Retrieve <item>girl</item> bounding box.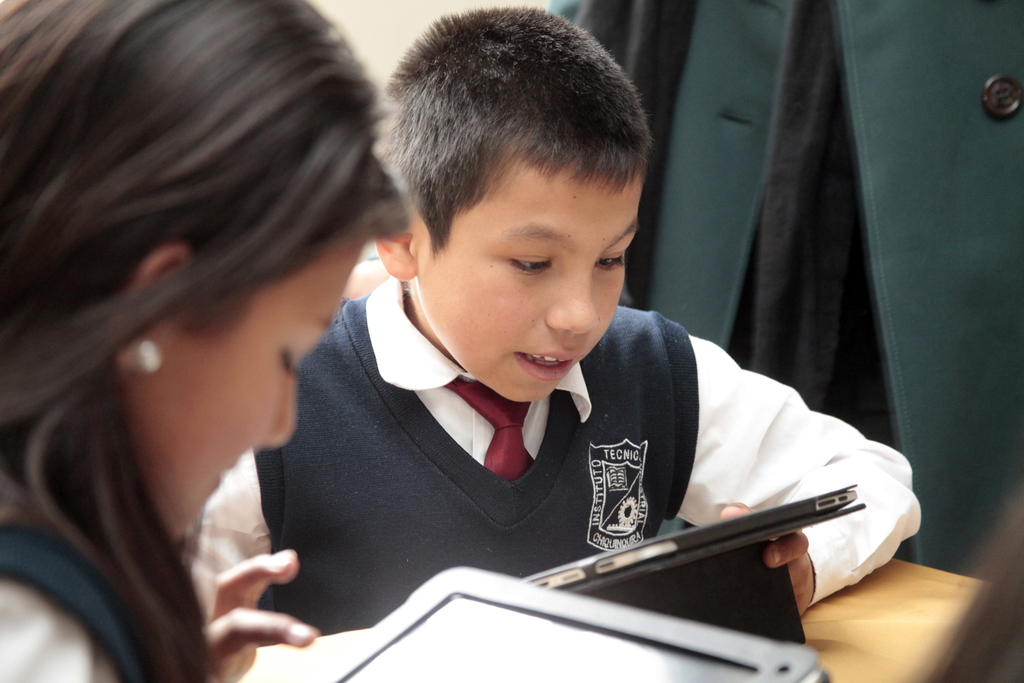
Bounding box: region(0, 0, 415, 682).
